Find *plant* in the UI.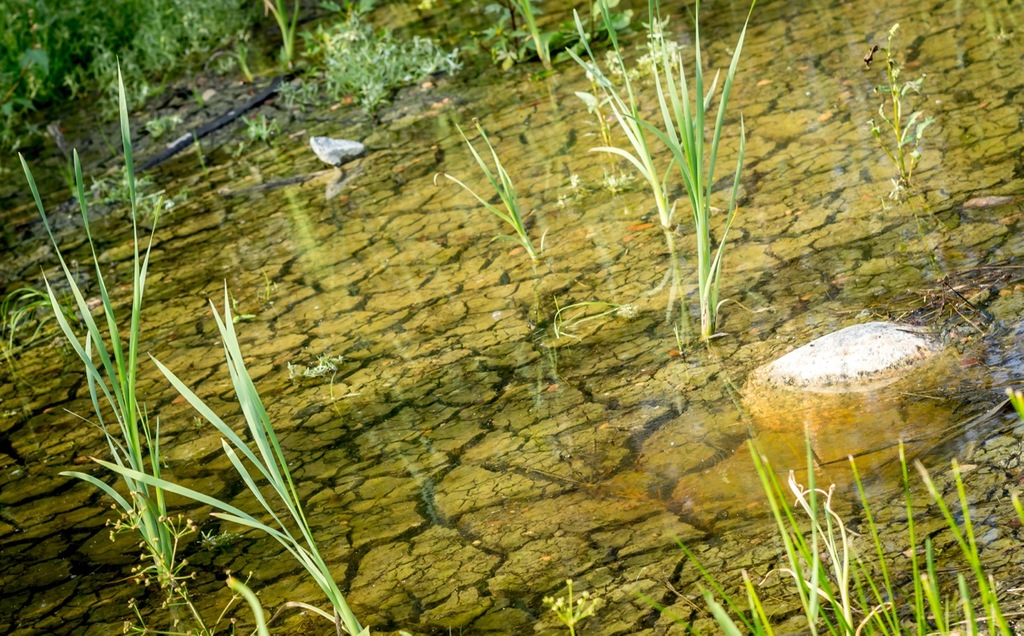
UI element at [863, 19, 937, 202].
